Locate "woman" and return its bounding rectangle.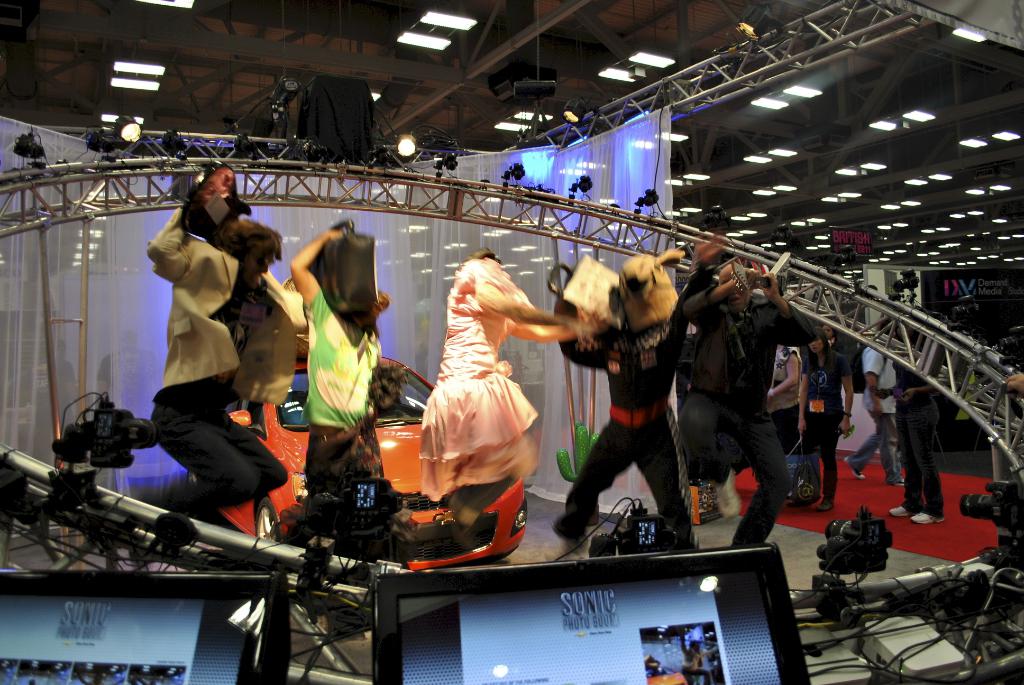
[787,325,858,512].
